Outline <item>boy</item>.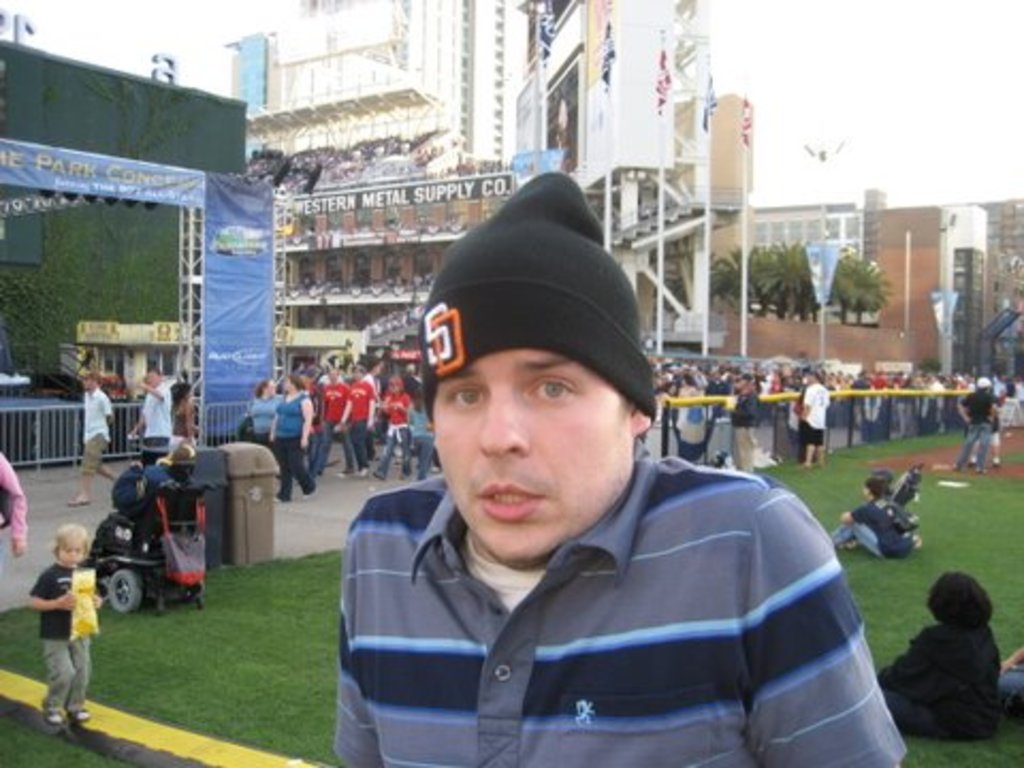
Outline: pyautogui.locateOnScreen(30, 523, 107, 730).
